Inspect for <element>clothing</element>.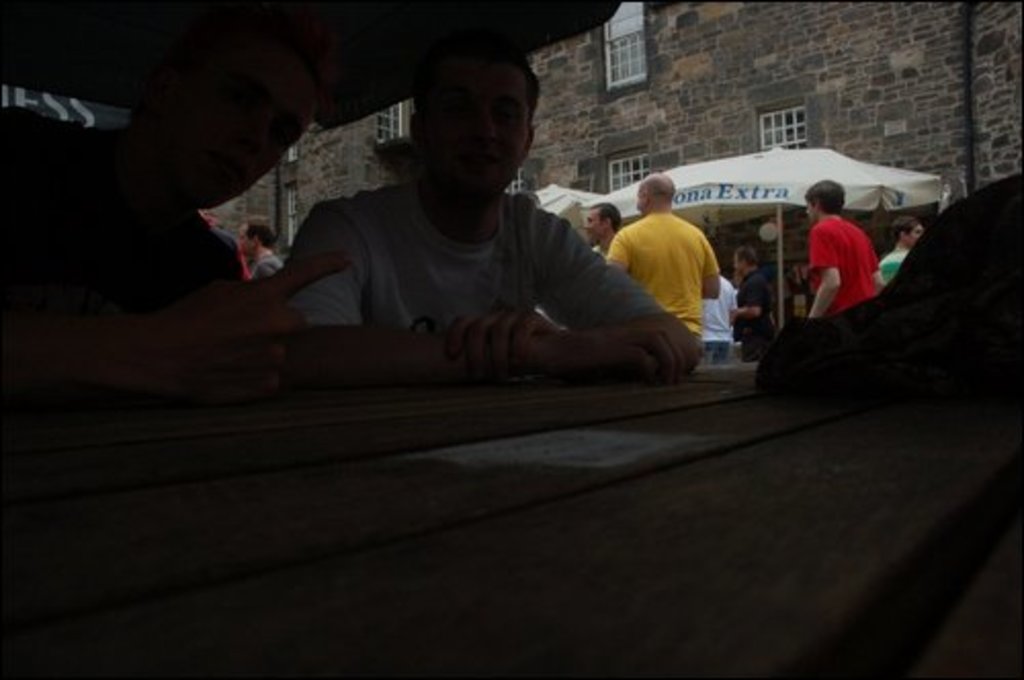
Inspection: [x1=711, y1=274, x2=735, y2=363].
